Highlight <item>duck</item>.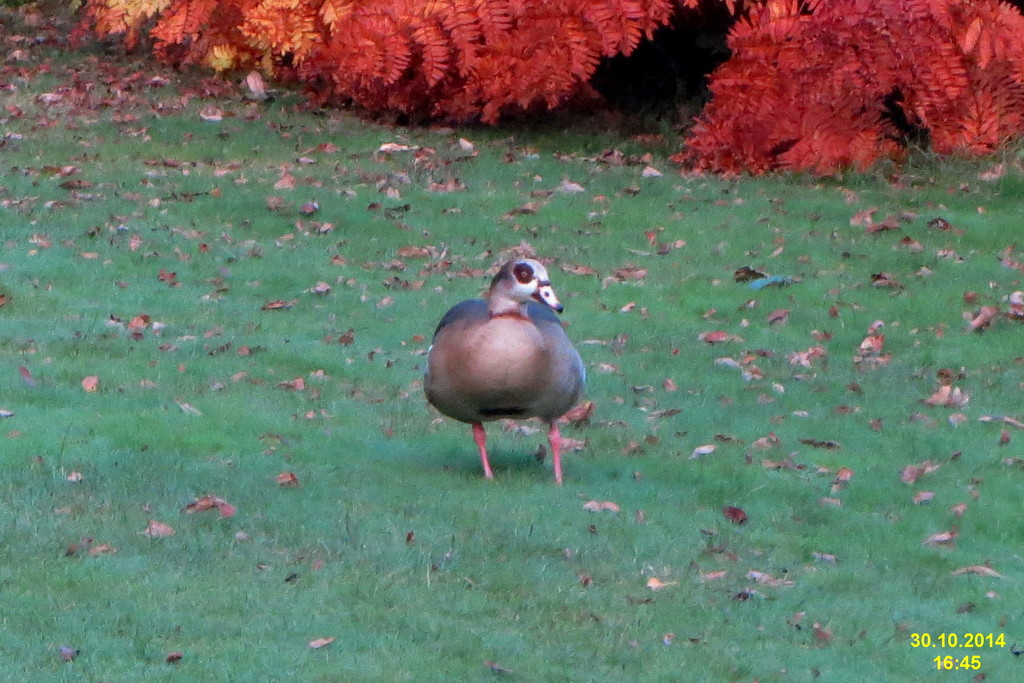
Highlighted region: bbox=(420, 252, 597, 468).
